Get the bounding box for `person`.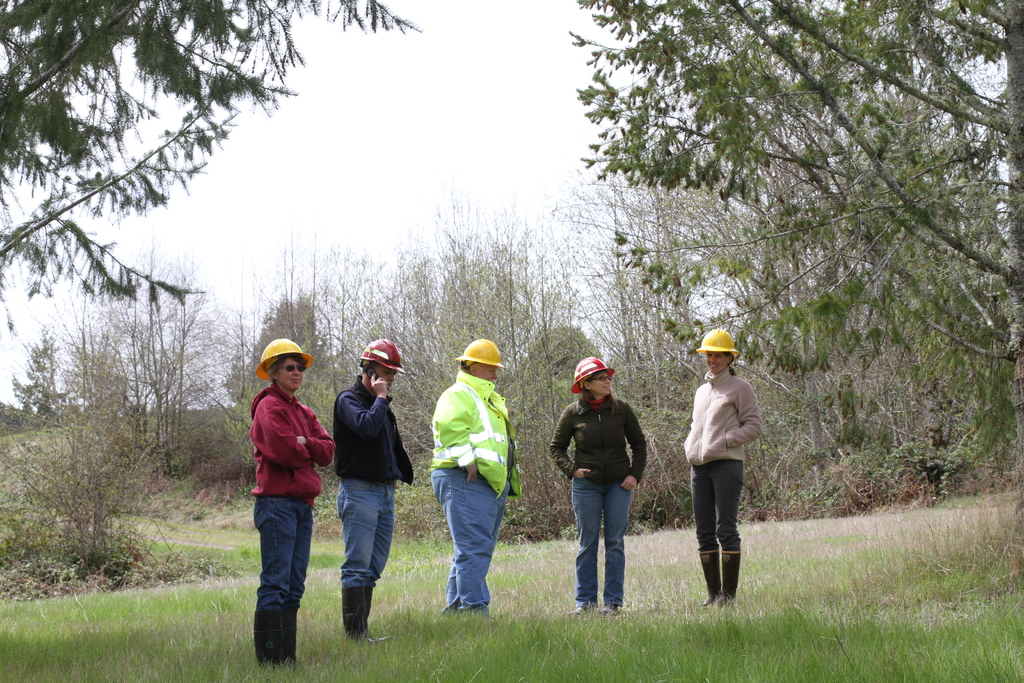
(left=432, top=345, right=541, bottom=625).
